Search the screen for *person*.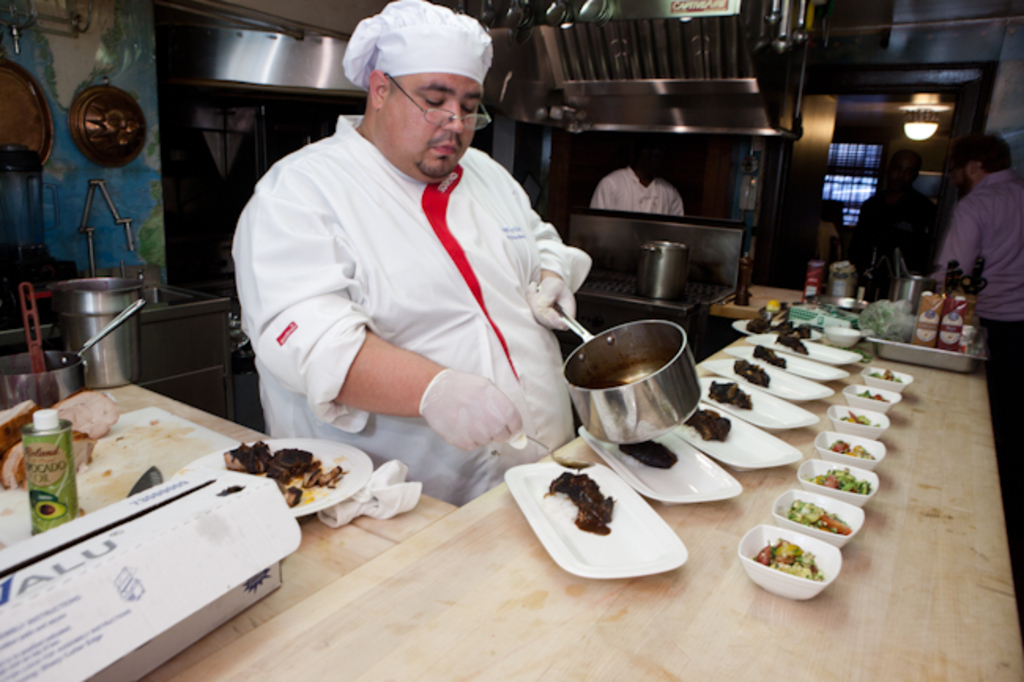
Found at rect(232, 0, 589, 502).
